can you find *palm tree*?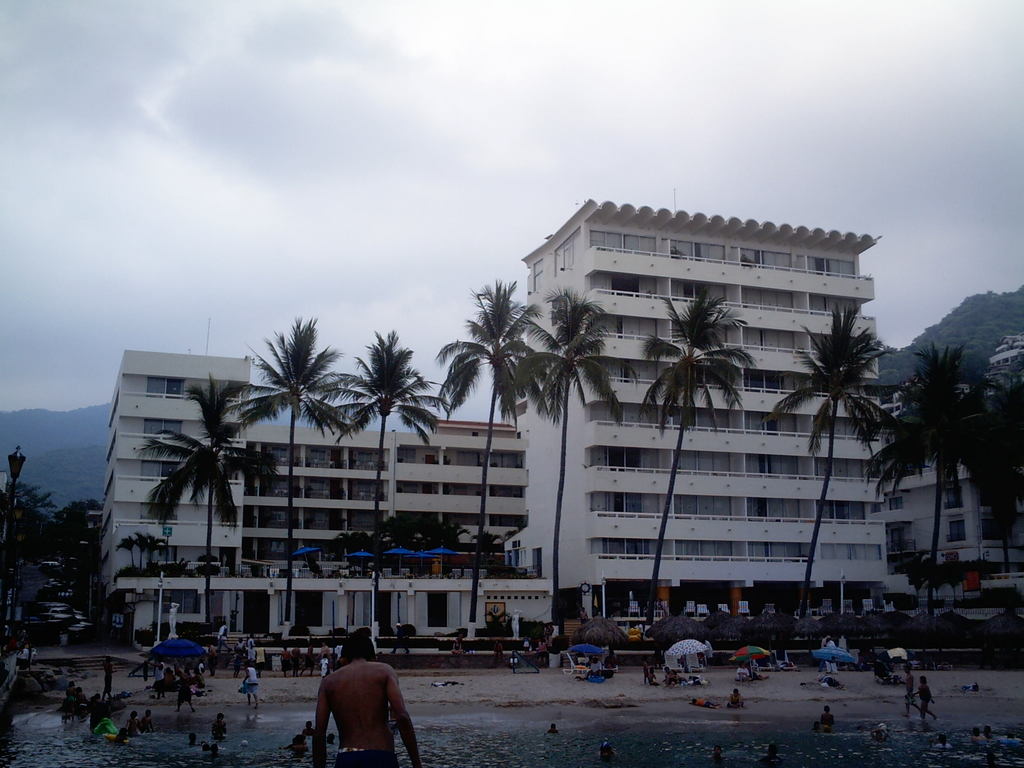
Yes, bounding box: <box>433,275,554,616</box>.
